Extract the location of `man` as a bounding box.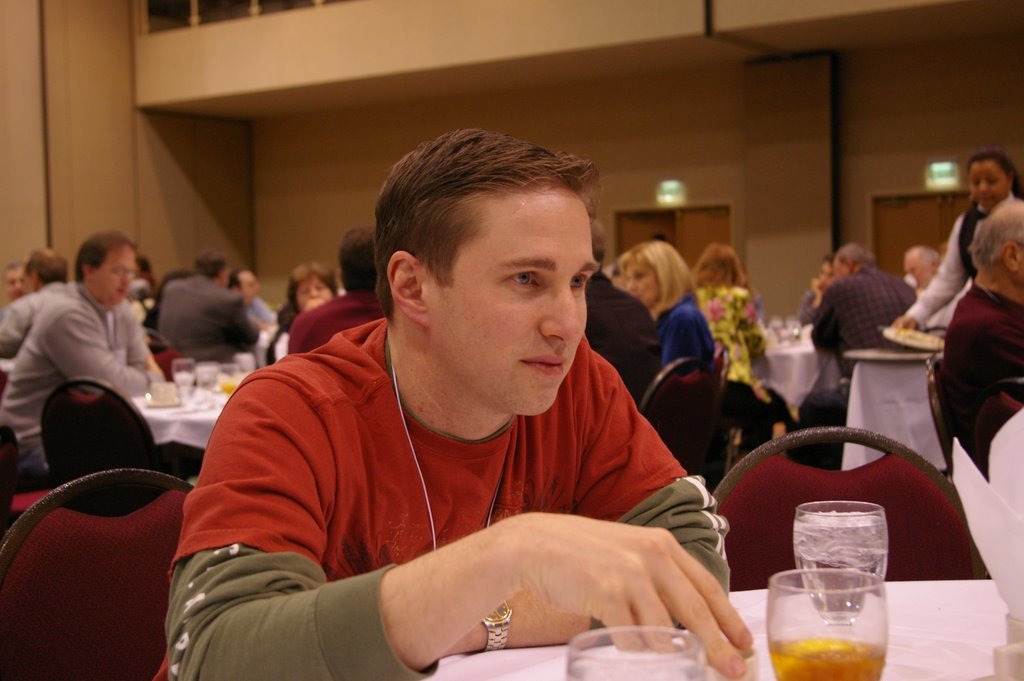
(x1=794, y1=238, x2=920, y2=428).
